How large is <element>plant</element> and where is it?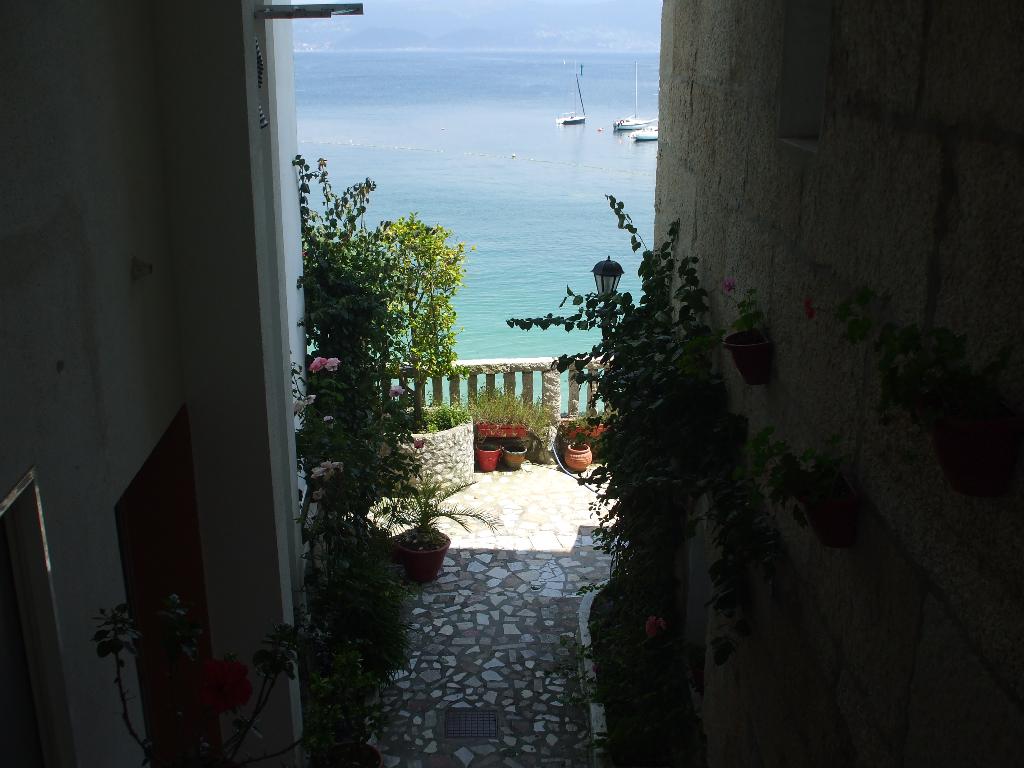
Bounding box: rect(720, 276, 767, 343).
